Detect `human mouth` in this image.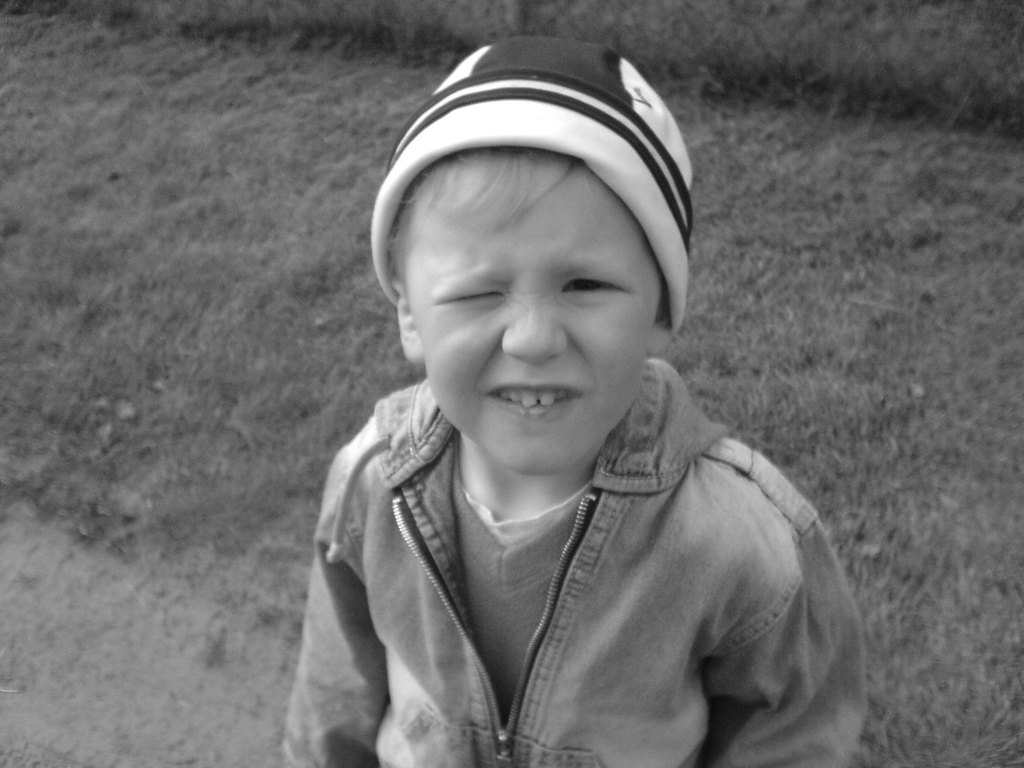
Detection: (x1=484, y1=371, x2=585, y2=423).
